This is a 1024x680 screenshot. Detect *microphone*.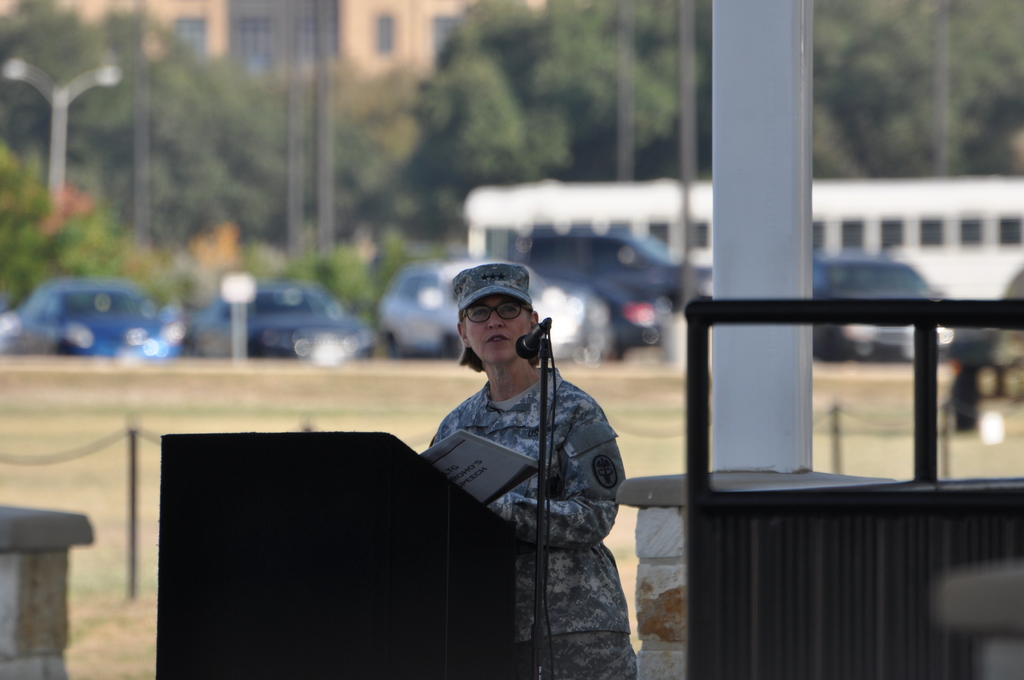
(x1=513, y1=316, x2=548, y2=360).
